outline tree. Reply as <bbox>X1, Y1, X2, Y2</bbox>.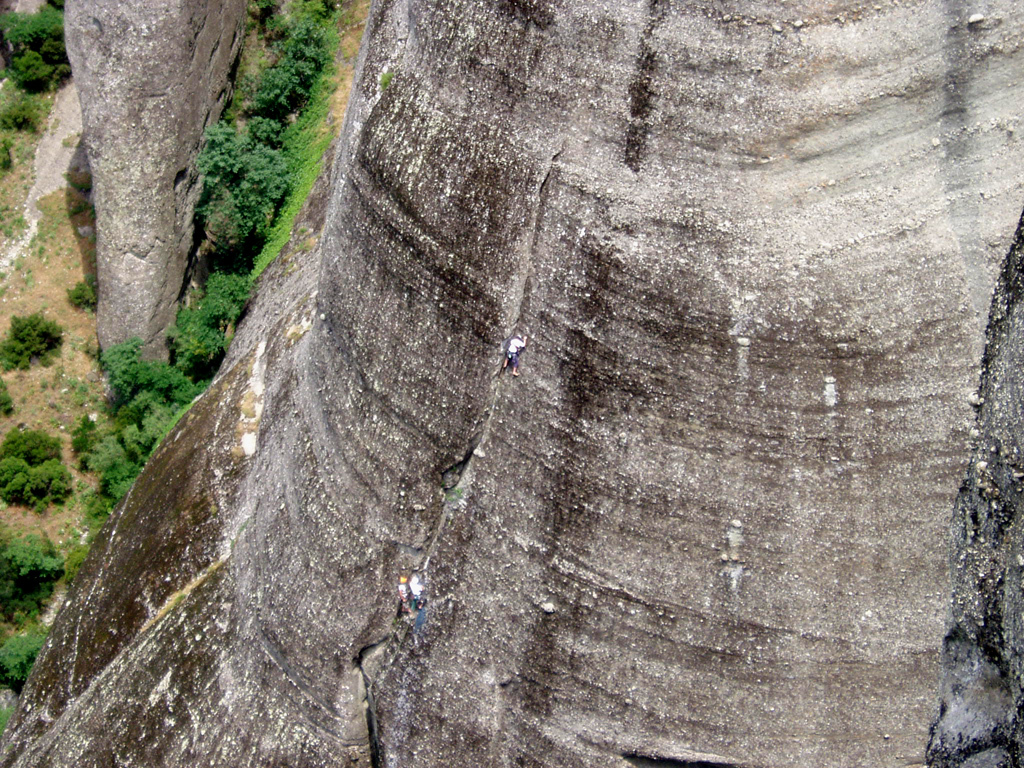
<bbox>60, 269, 99, 311</bbox>.
